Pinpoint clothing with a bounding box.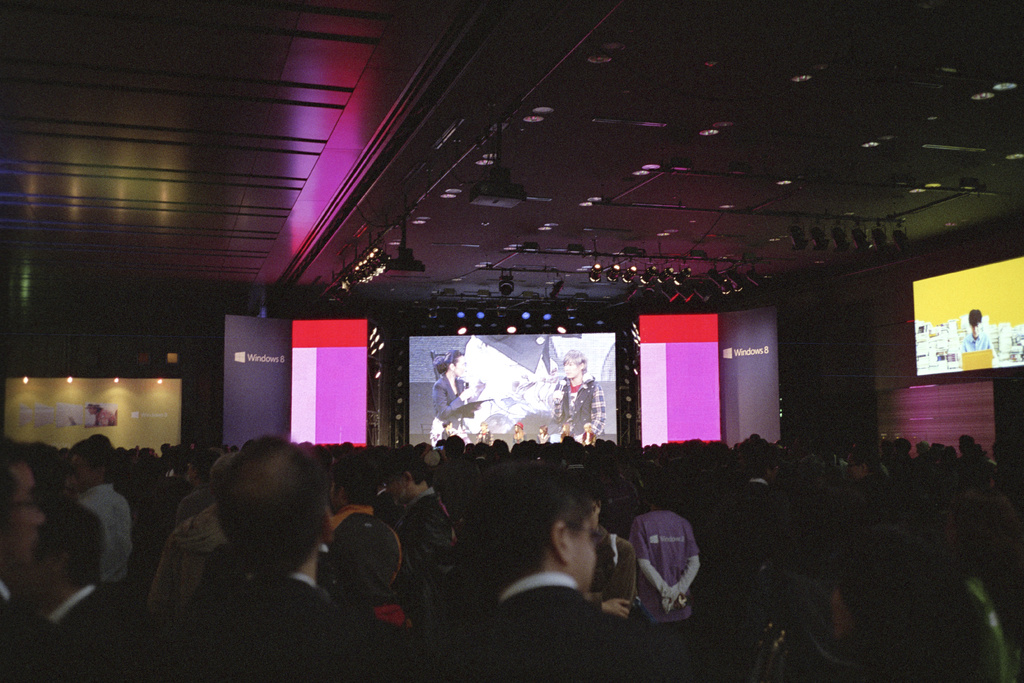
x1=433, y1=368, x2=479, y2=441.
